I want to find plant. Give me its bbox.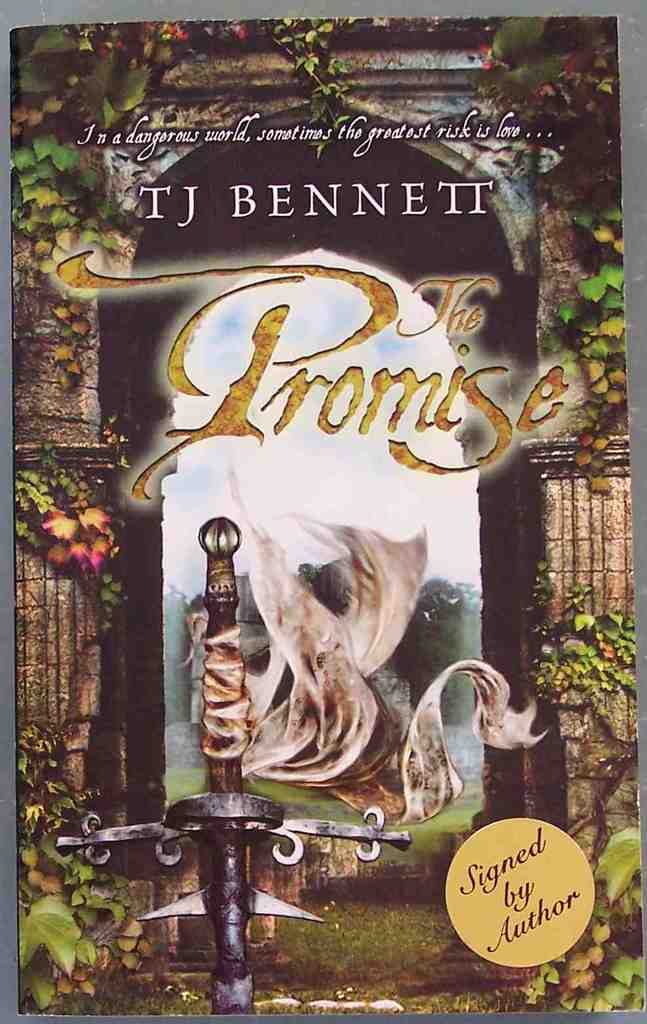
region(525, 821, 646, 1019).
